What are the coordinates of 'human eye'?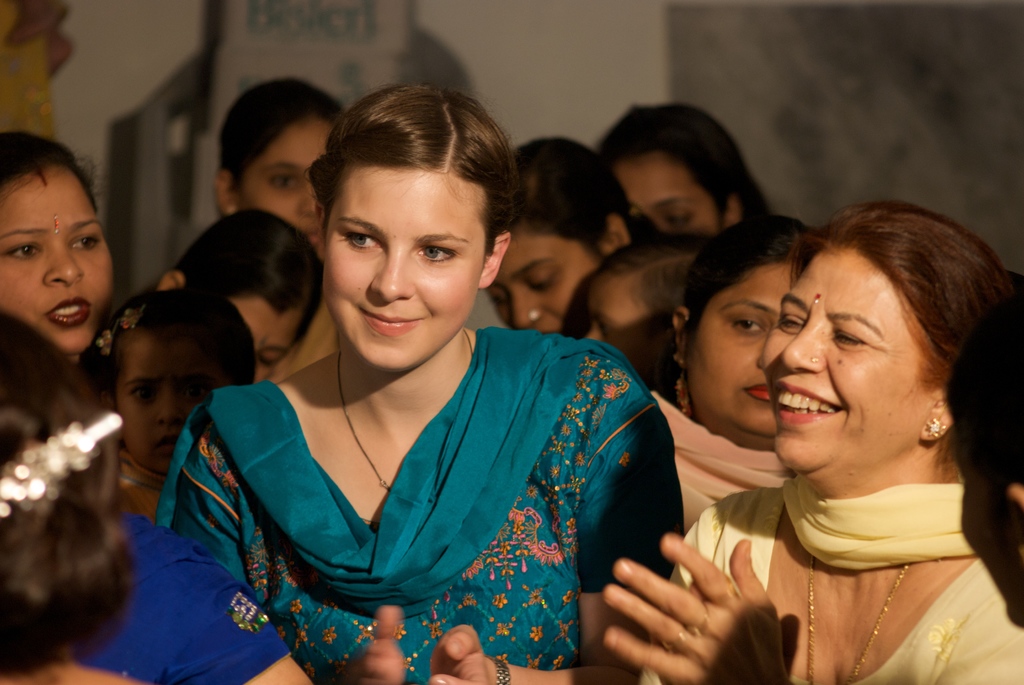
{"x1": 259, "y1": 349, "x2": 281, "y2": 366}.
